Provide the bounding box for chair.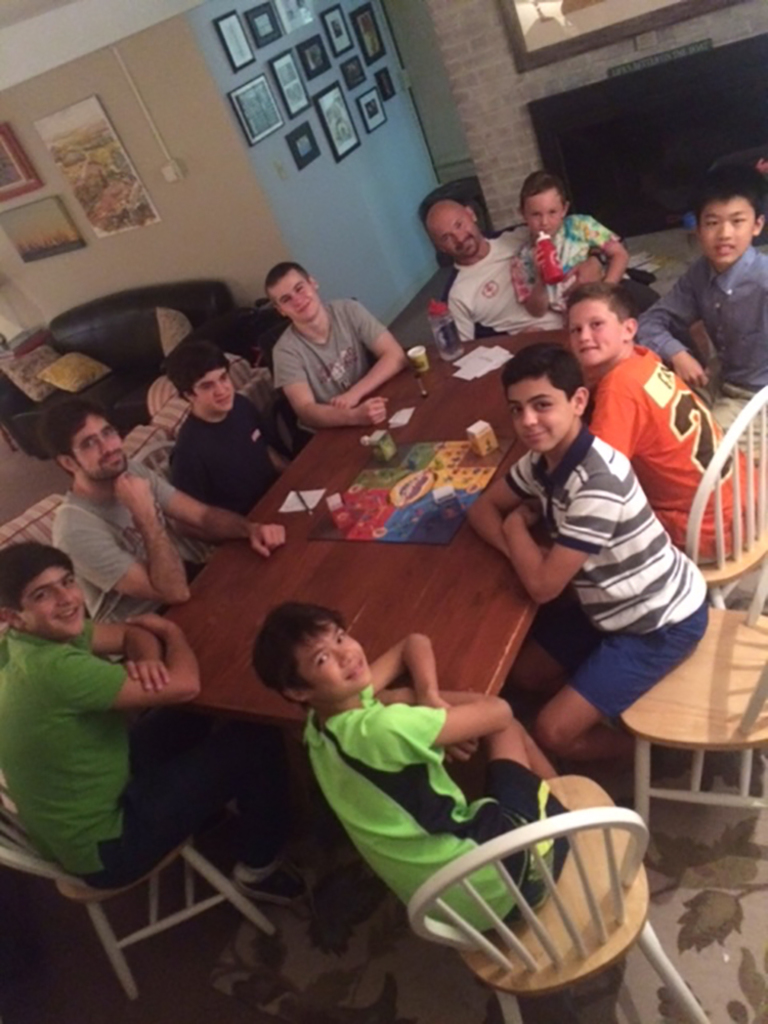
select_region(627, 575, 767, 840).
